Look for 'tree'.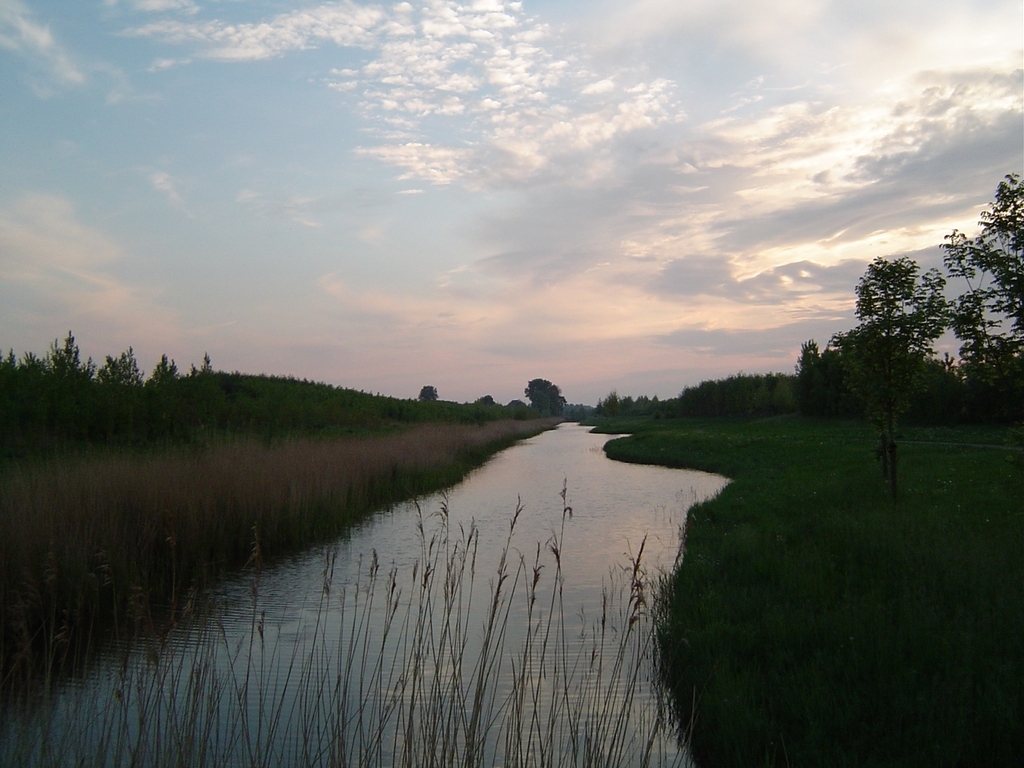
Found: locate(506, 400, 524, 410).
